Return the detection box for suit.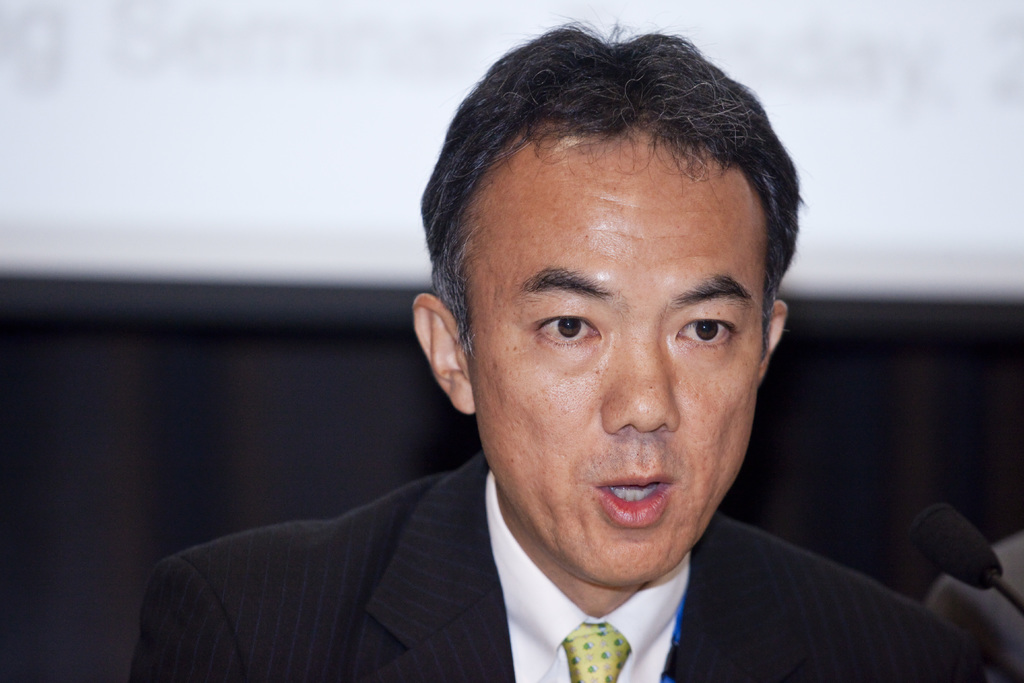
rect(129, 447, 984, 682).
